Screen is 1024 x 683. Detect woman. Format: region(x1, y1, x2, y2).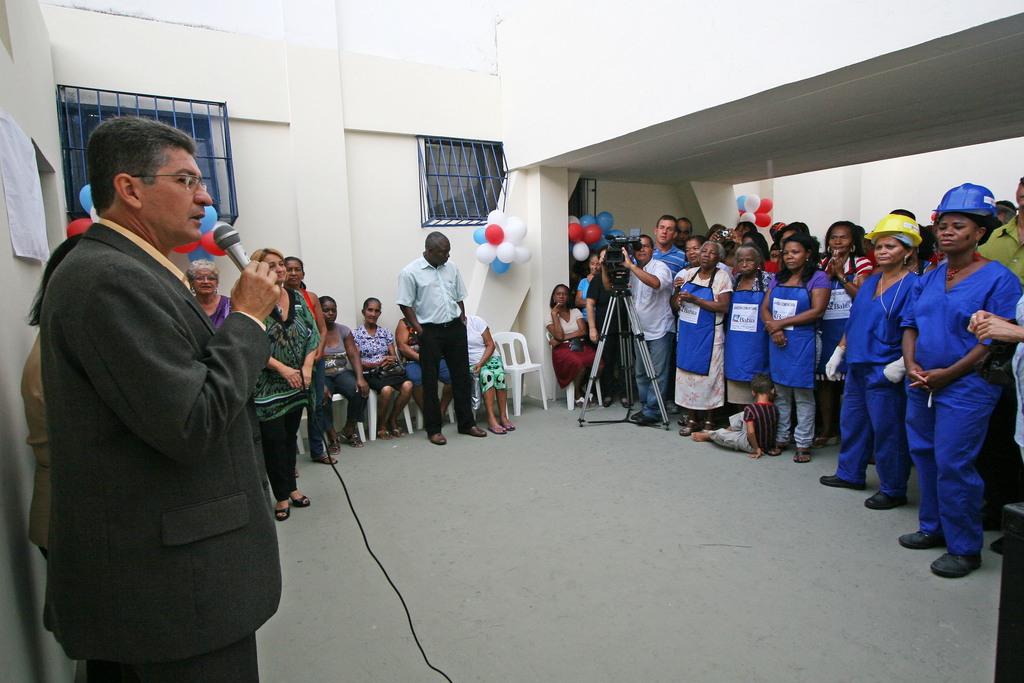
region(716, 243, 781, 415).
